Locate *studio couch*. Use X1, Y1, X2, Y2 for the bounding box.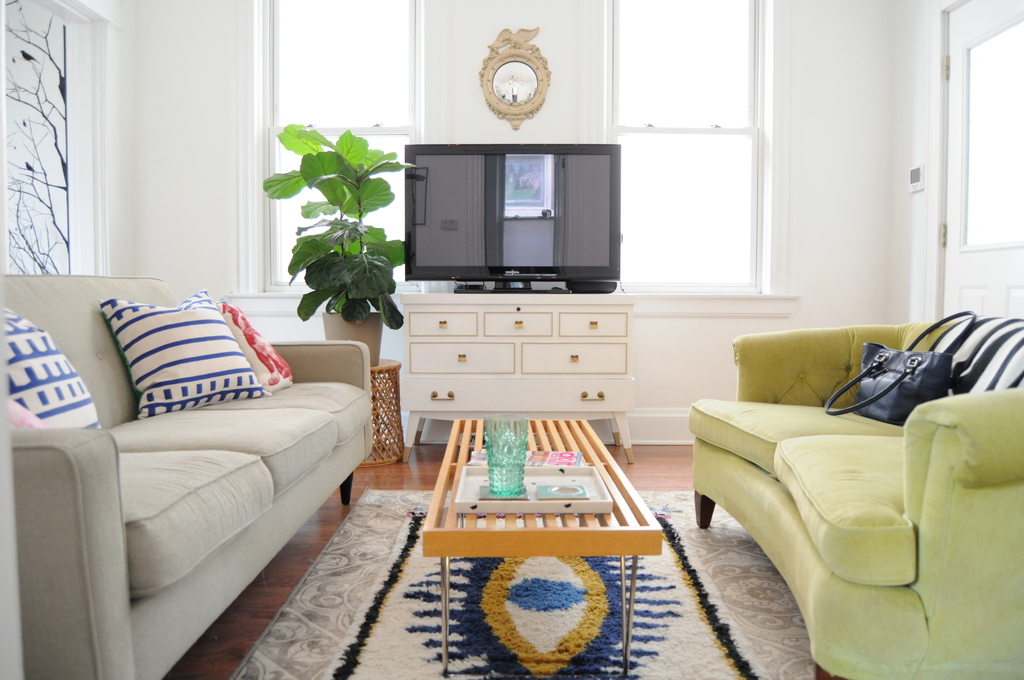
0, 271, 383, 679.
